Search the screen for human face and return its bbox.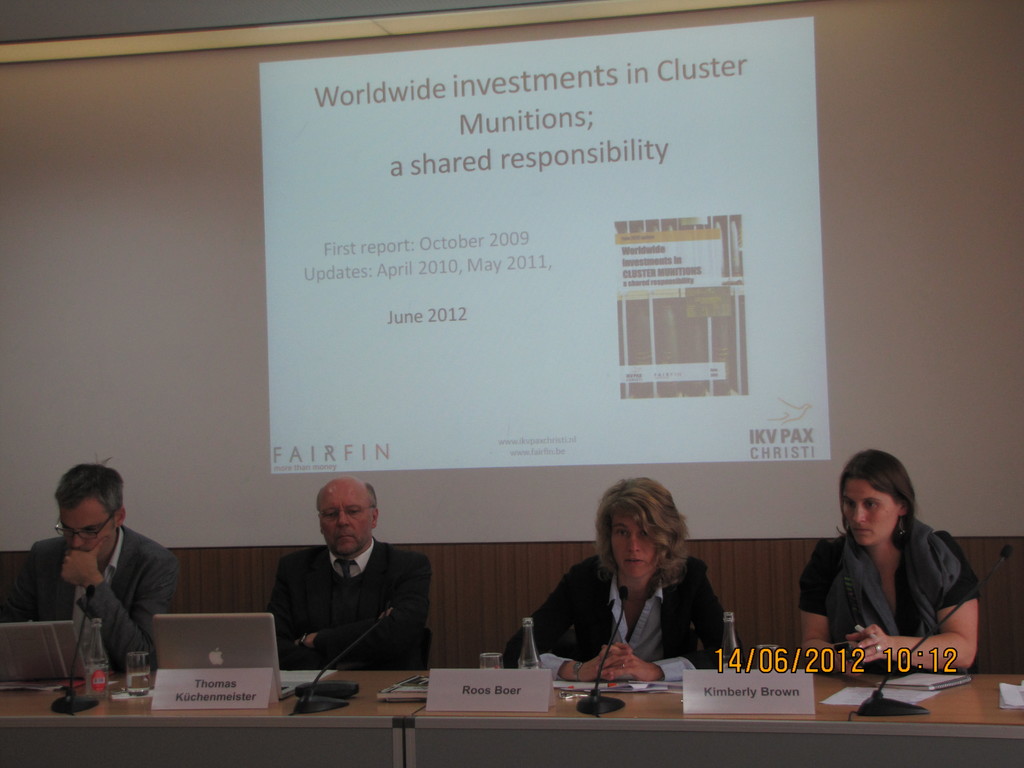
Found: {"x1": 608, "y1": 511, "x2": 660, "y2": 575}.
